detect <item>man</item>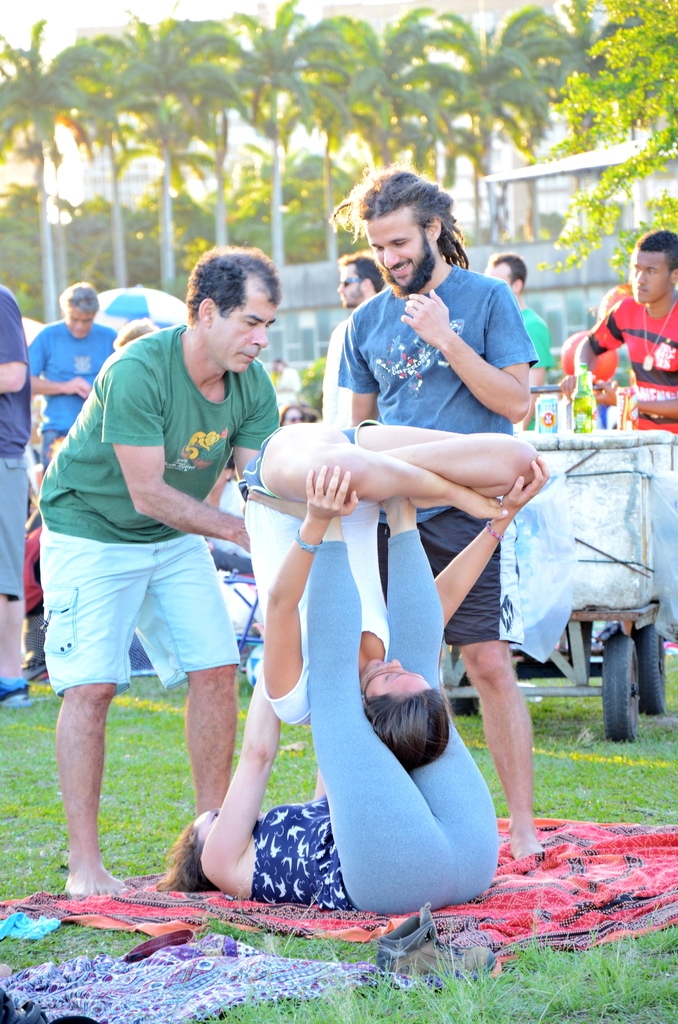
select_region(0, 286, 32, 706)
